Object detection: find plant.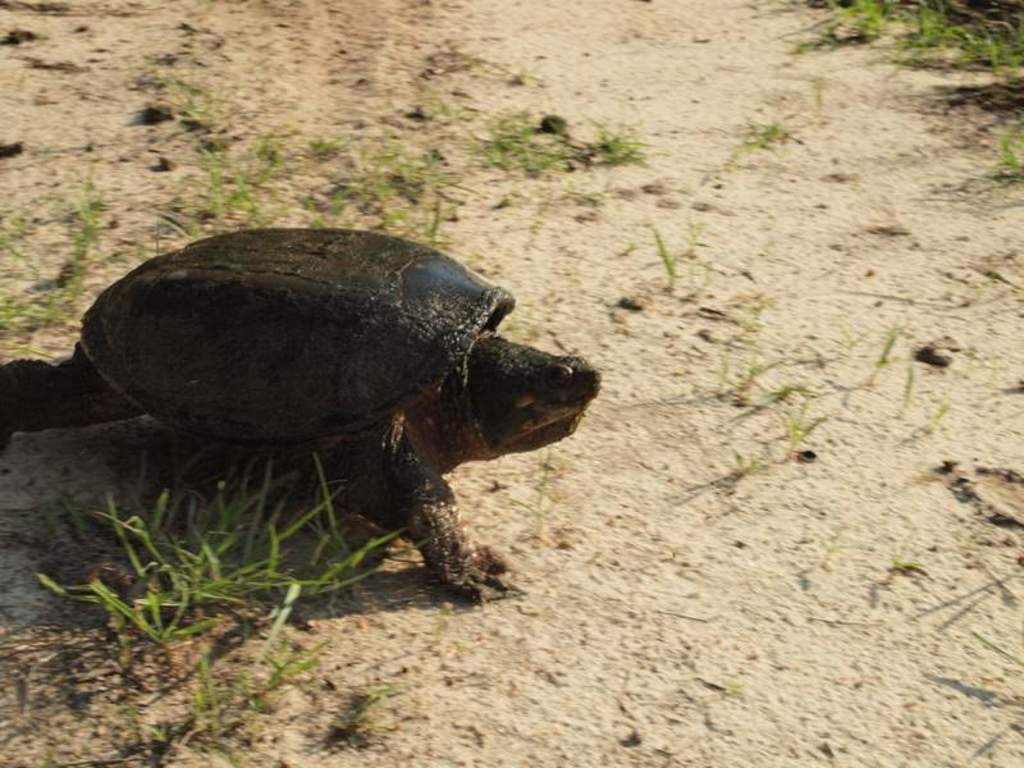
crop(477, 127, 541, 173).
